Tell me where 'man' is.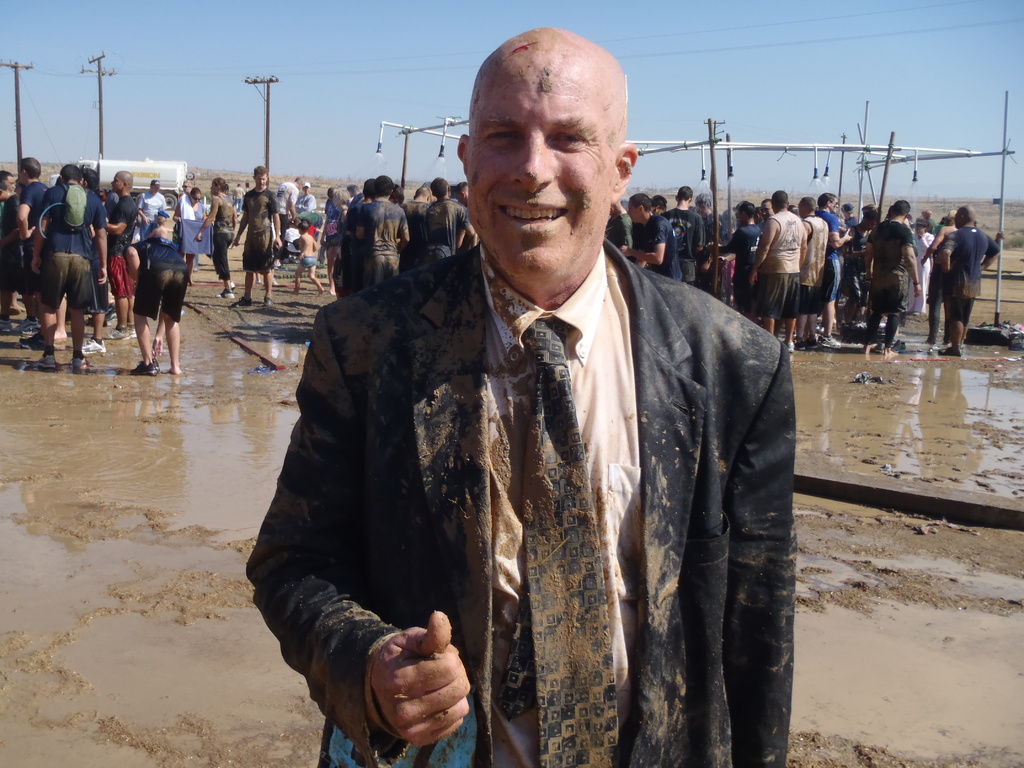
'man' is at (left=141, top=178, right=164, bottom=235).
